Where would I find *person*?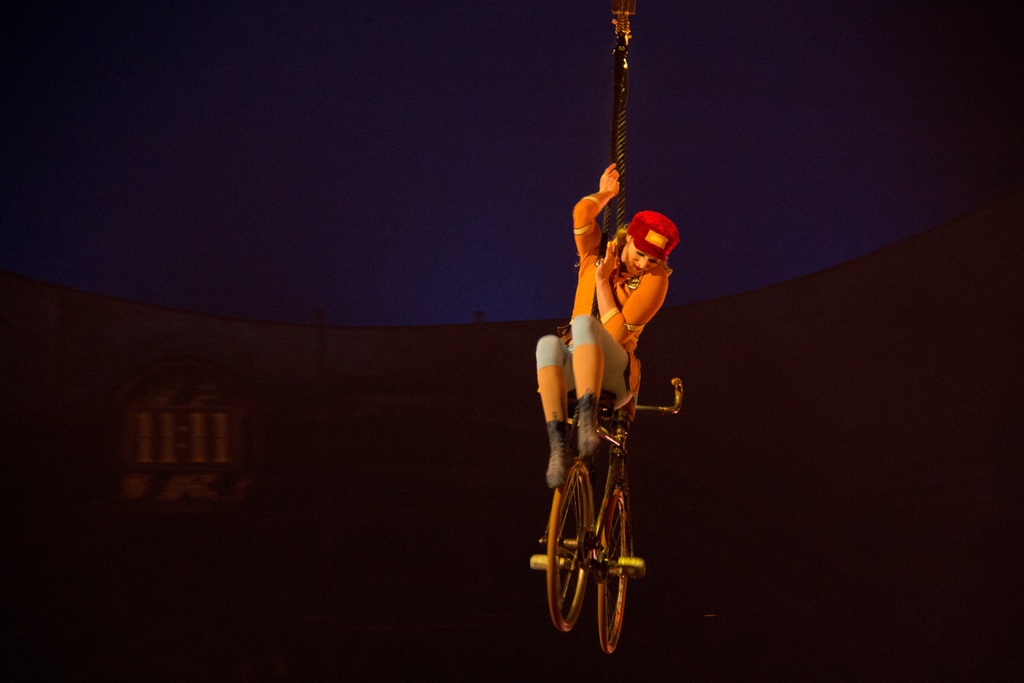
At region(529, 208, 654, 604).
